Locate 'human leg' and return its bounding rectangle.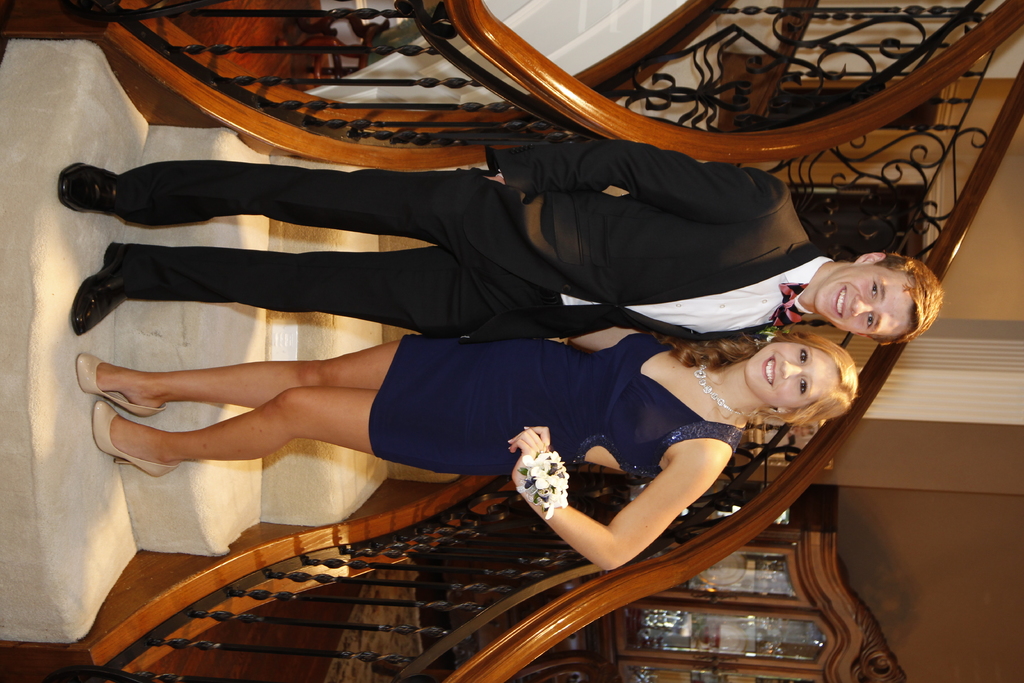
(76, 336, 552, 418).
